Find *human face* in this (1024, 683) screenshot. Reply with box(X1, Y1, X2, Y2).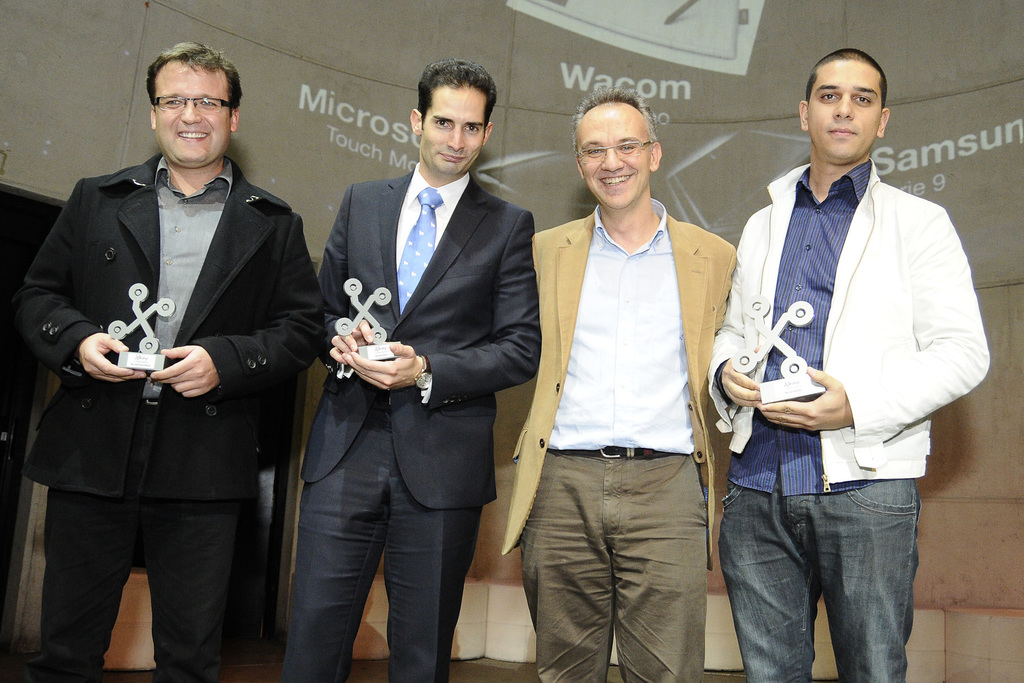
box(424, 104, 482, 170).
